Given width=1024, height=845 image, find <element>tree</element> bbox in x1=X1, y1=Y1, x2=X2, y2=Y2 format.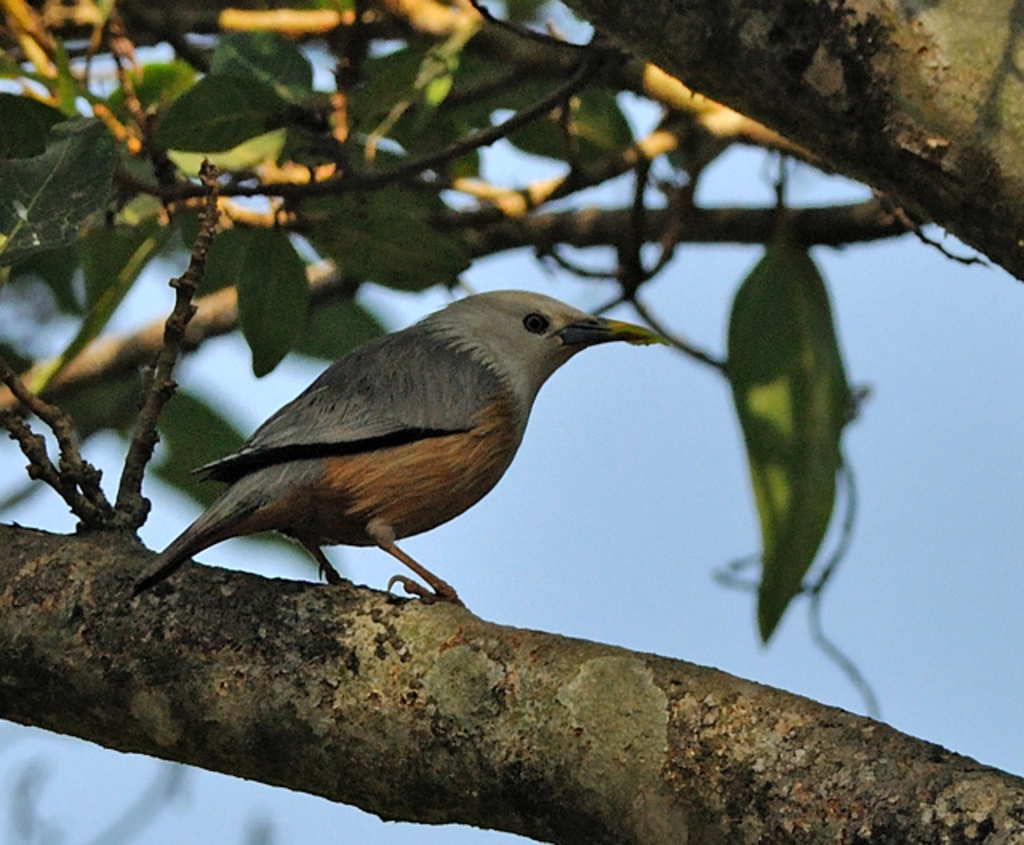
x1=0, y1=27, x2=1023, y2=768.
